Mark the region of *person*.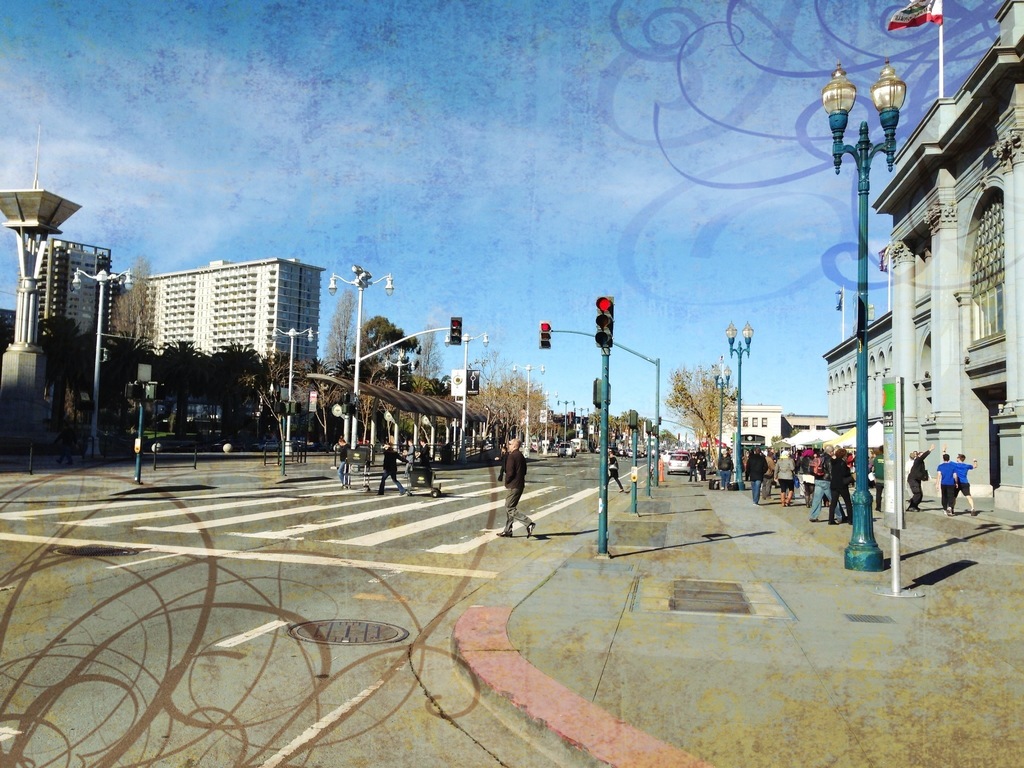
Region: (x1=687, y1=454, x2=701, y2=482).
